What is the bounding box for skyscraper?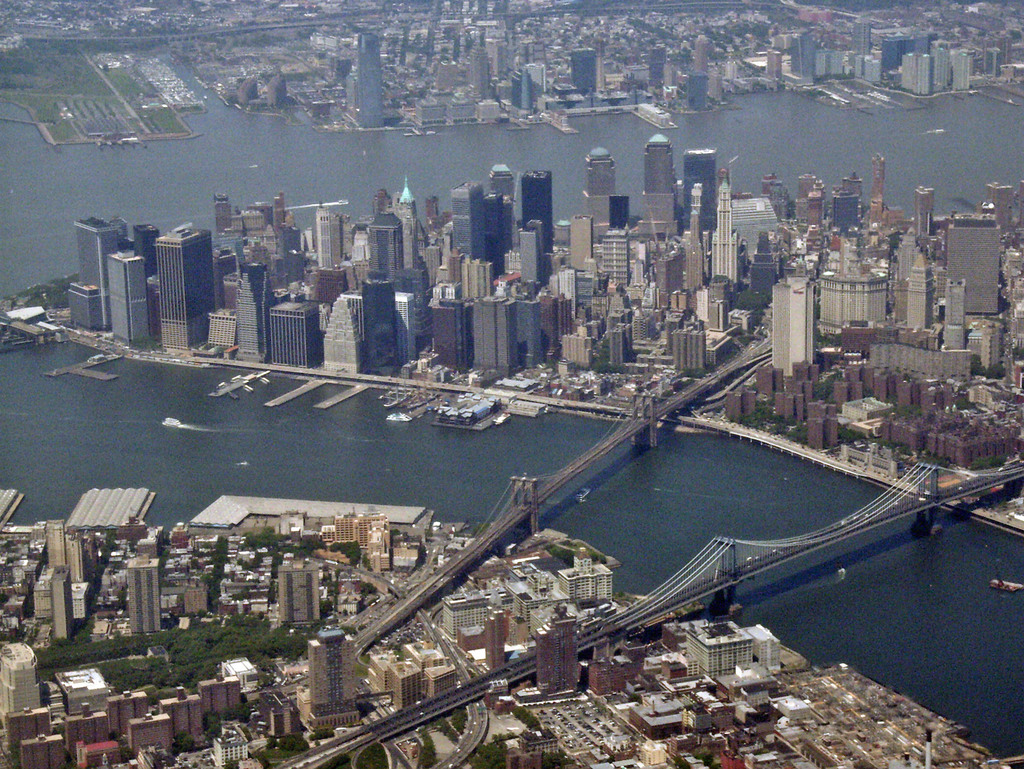
locate(360, 277, 391, 370).
